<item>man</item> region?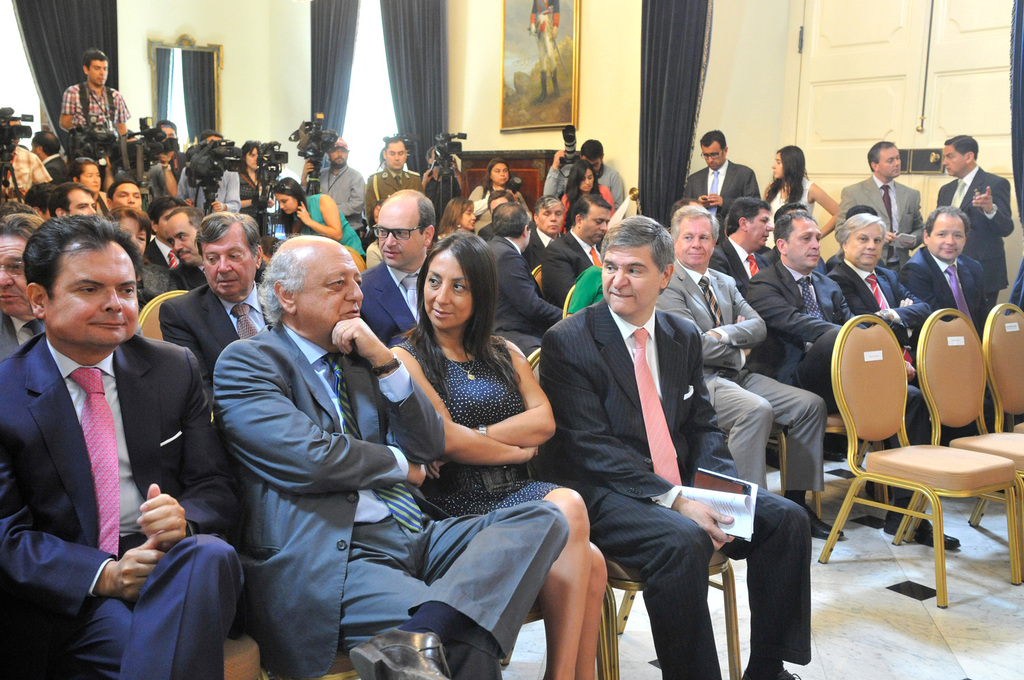
935:132:1012:309
